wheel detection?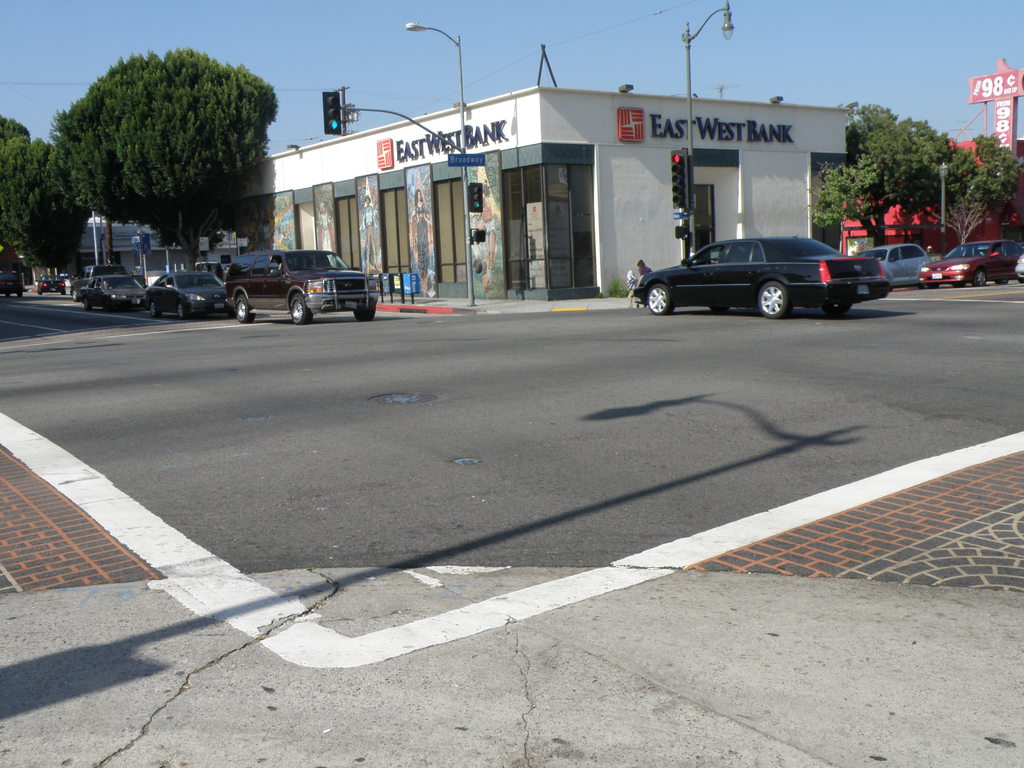
{"x1": 104, "y1": 301, "x2": 113, "y2": 312}
